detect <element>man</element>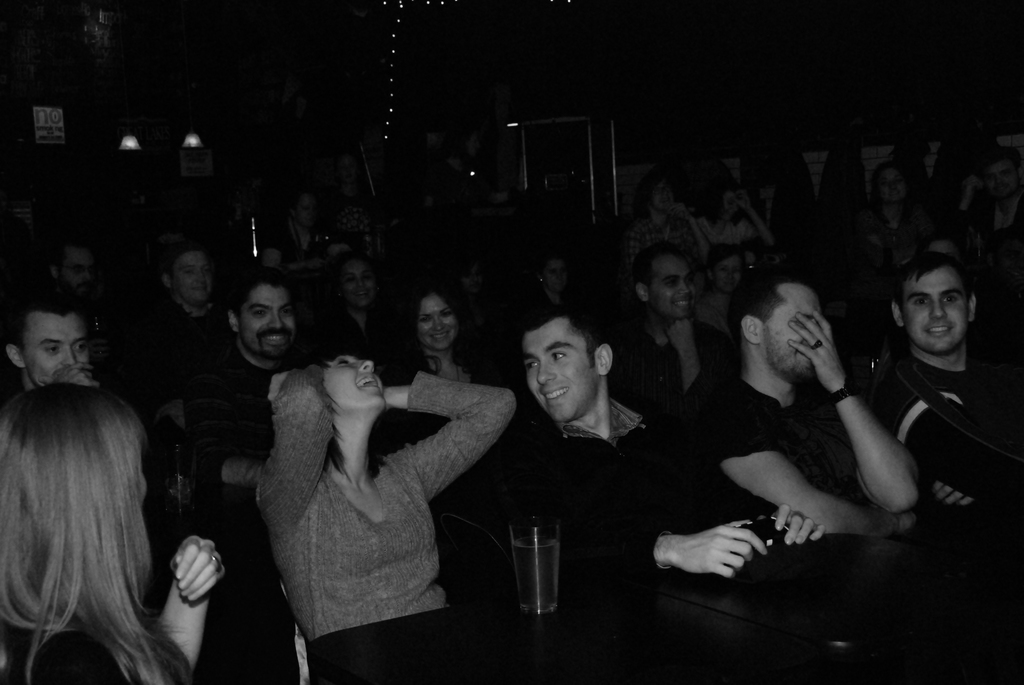
rect(674, 272, 920, 540)
